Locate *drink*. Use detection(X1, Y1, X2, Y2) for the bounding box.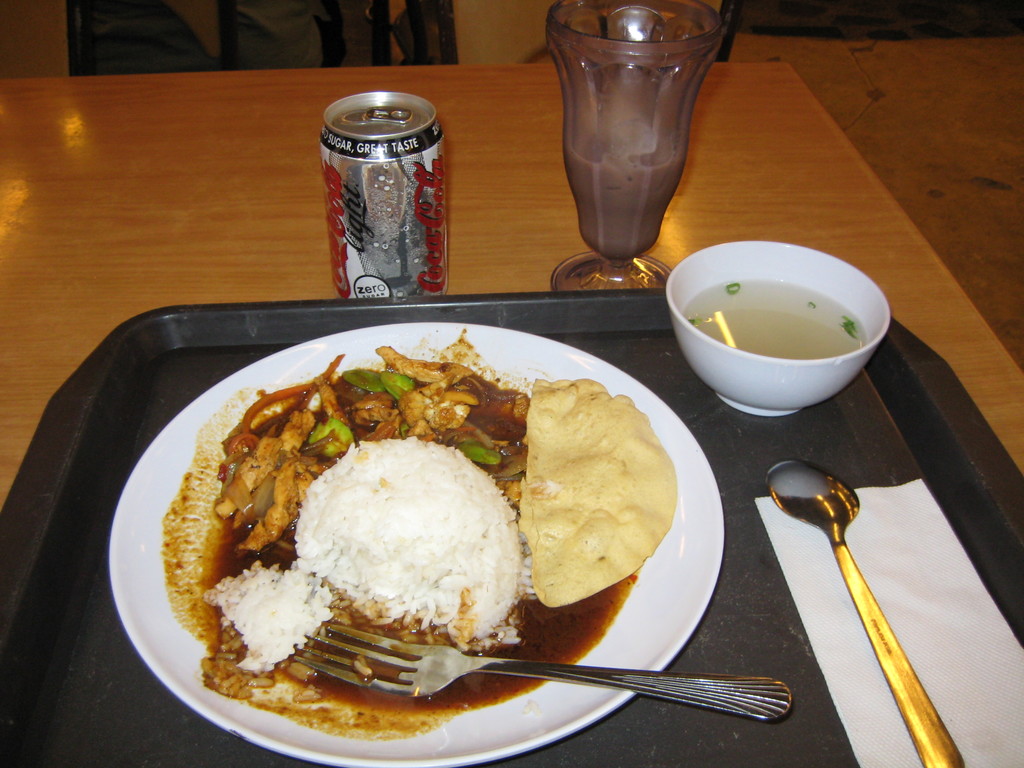
detection(560, 114, 687, 259).
